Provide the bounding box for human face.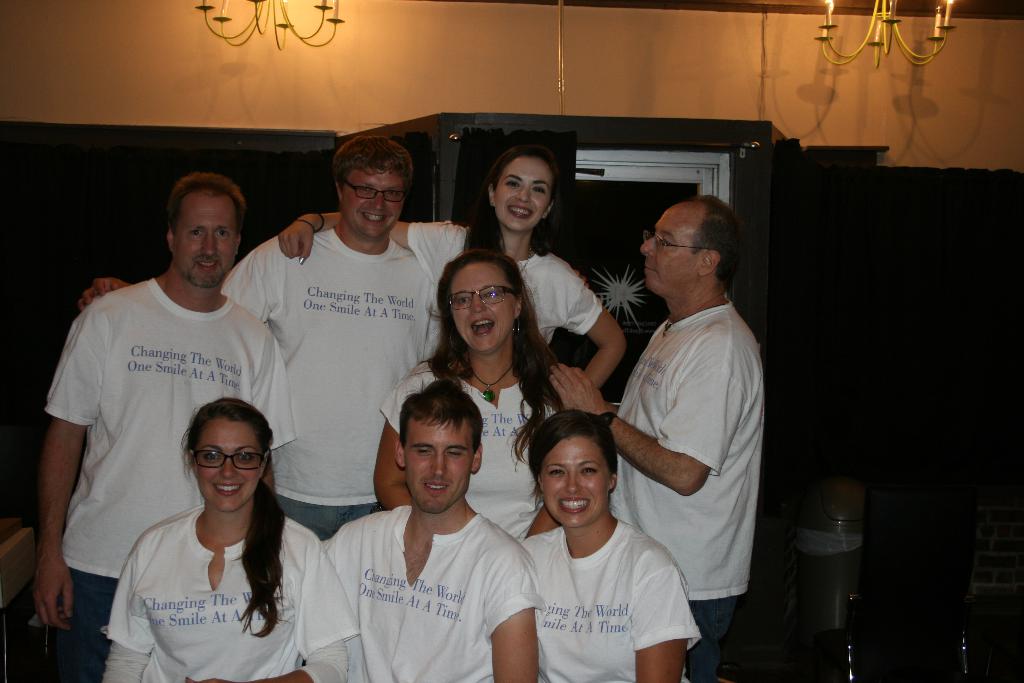
(left=543, top=438, right=611, bottom=528).
